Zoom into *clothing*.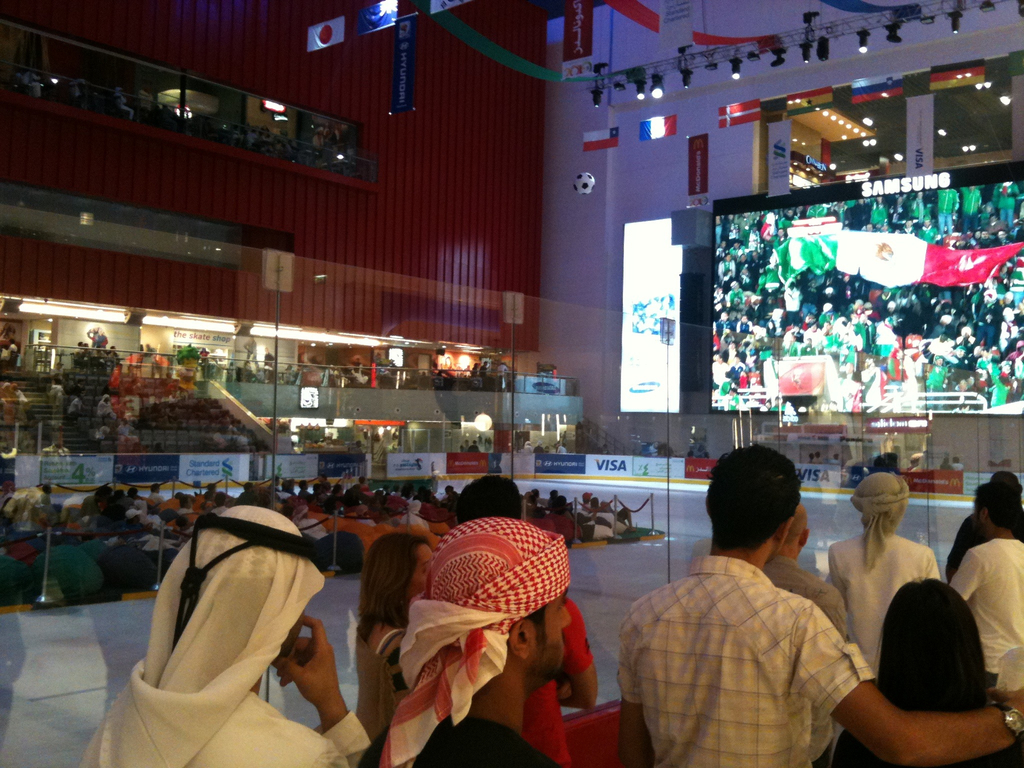
Zoom target: [left=635, top=506, right=885, bottom=767].
